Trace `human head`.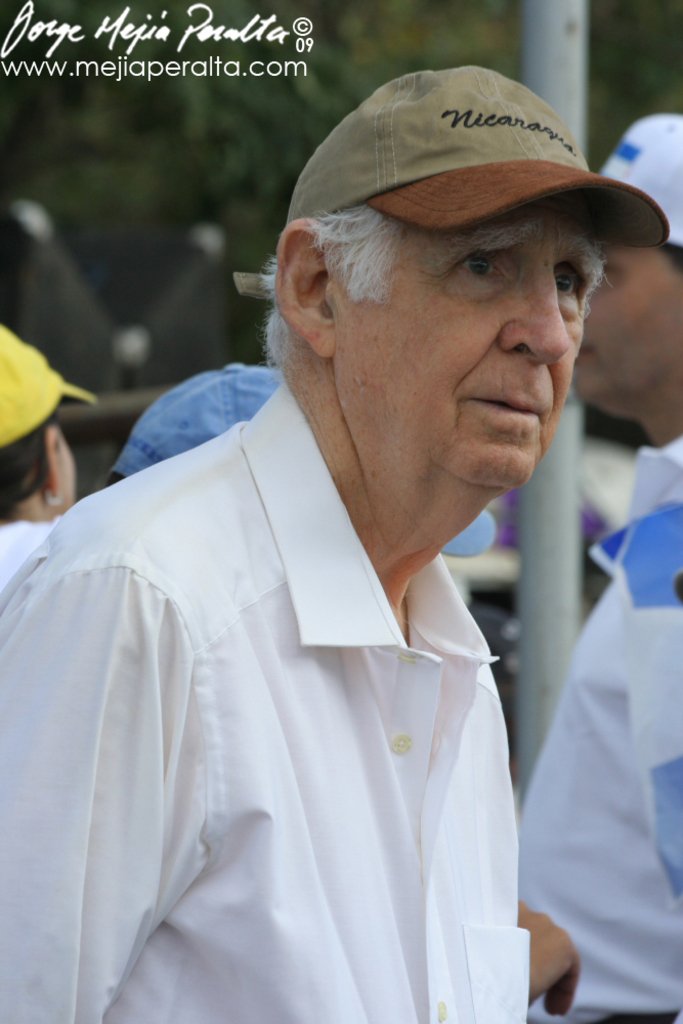
Traced to x1=280 y1=67 x2=650 y2=498.
